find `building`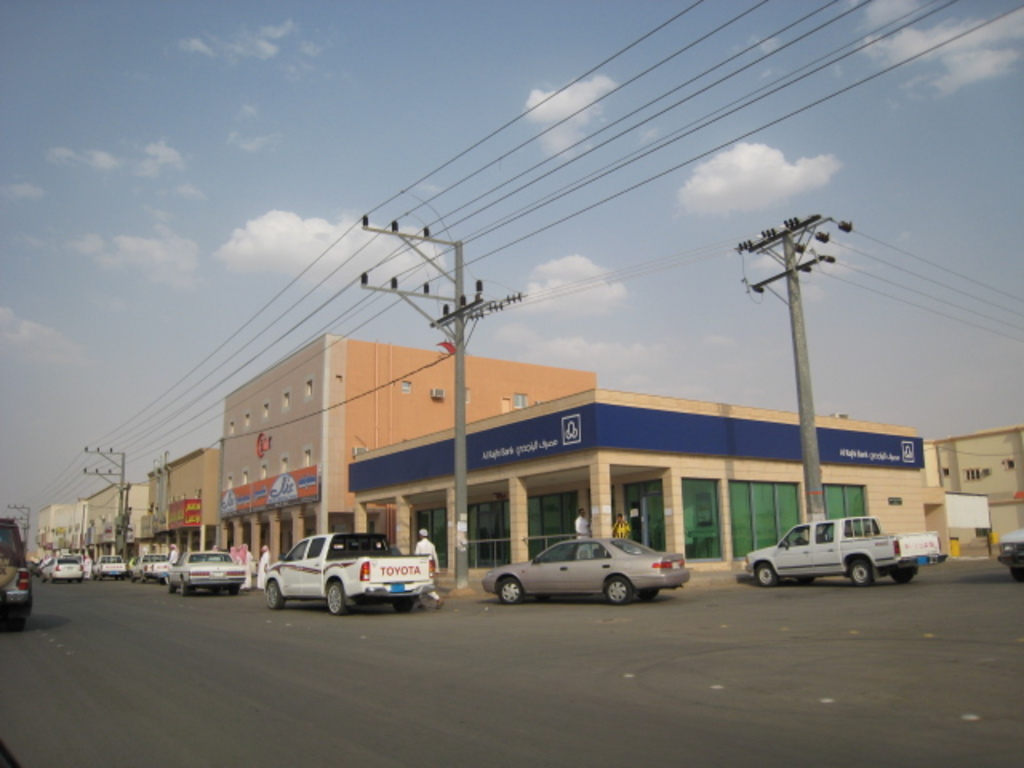
{"left": 347, "top": 389, "right": 947, "bottom": 574}
